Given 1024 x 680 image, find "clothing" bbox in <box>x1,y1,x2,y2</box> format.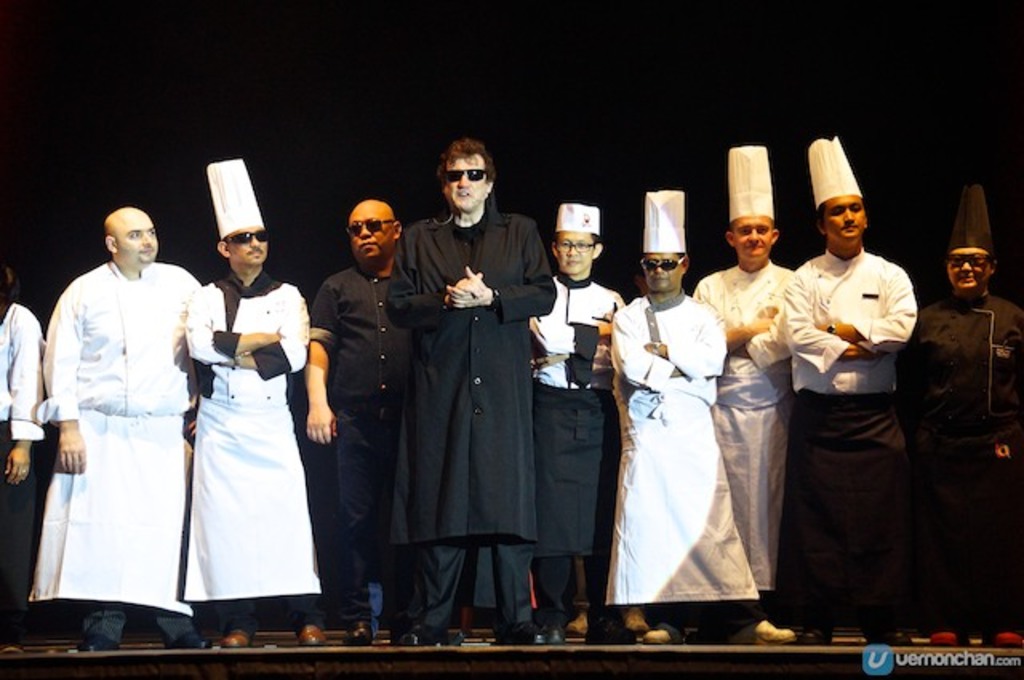
<box>691,261,794,613</box>.
